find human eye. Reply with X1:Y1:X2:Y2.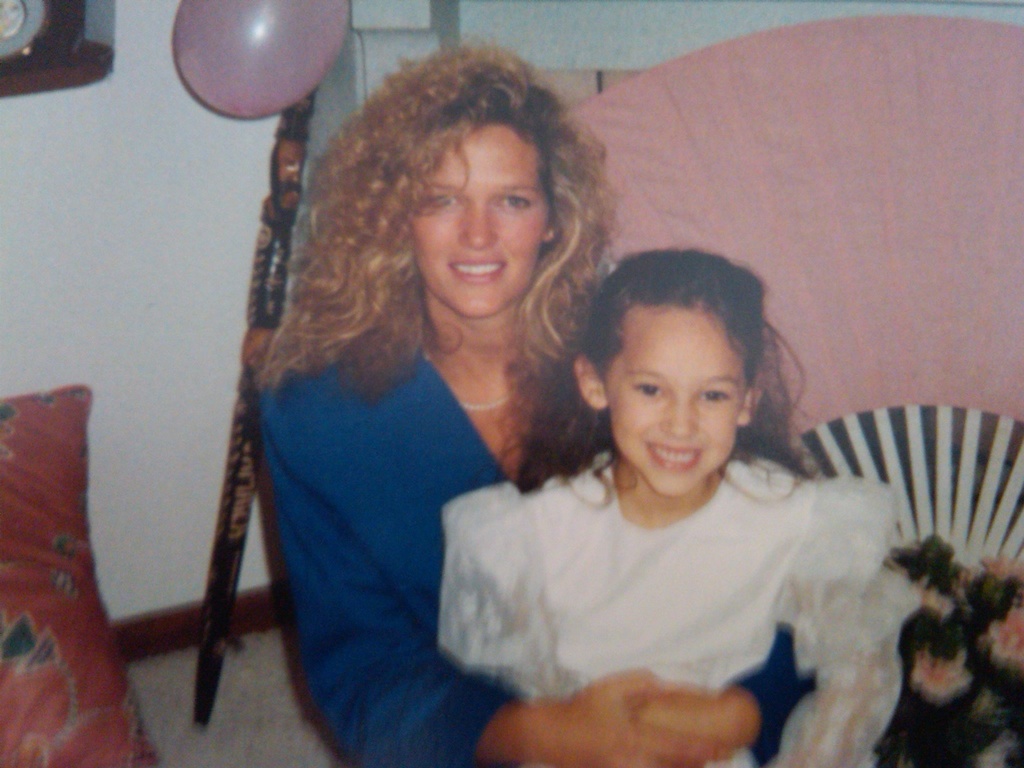
635:381:664:397.
